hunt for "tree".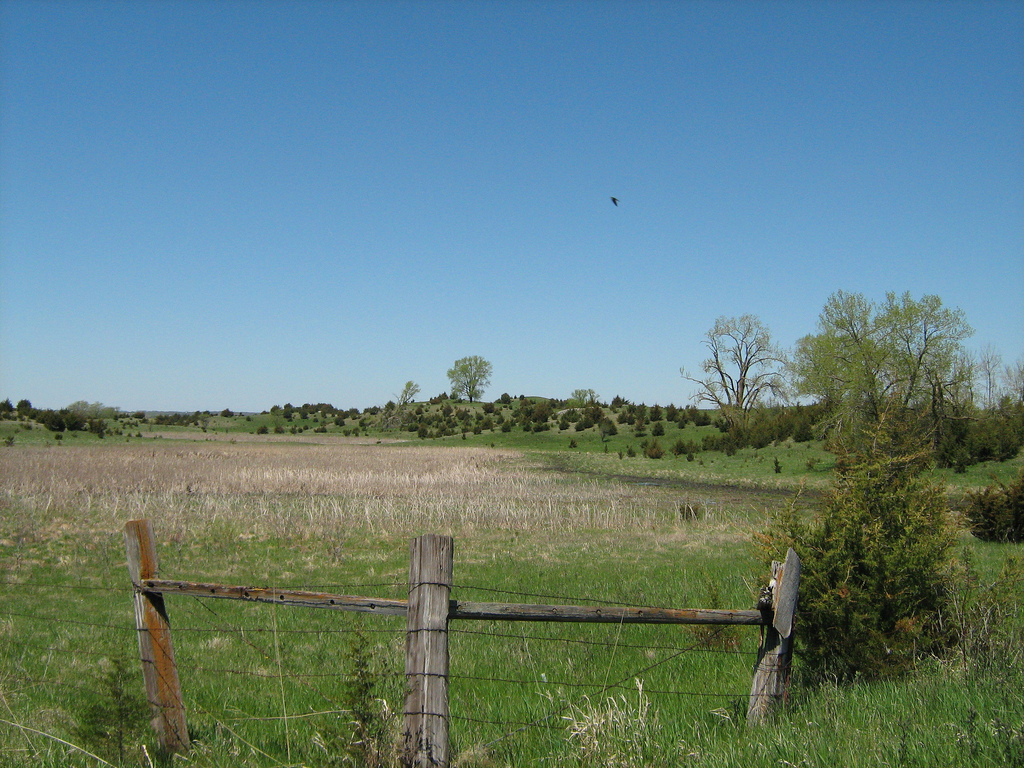
Hunted down at bbox(784, 288, 969, 471).
